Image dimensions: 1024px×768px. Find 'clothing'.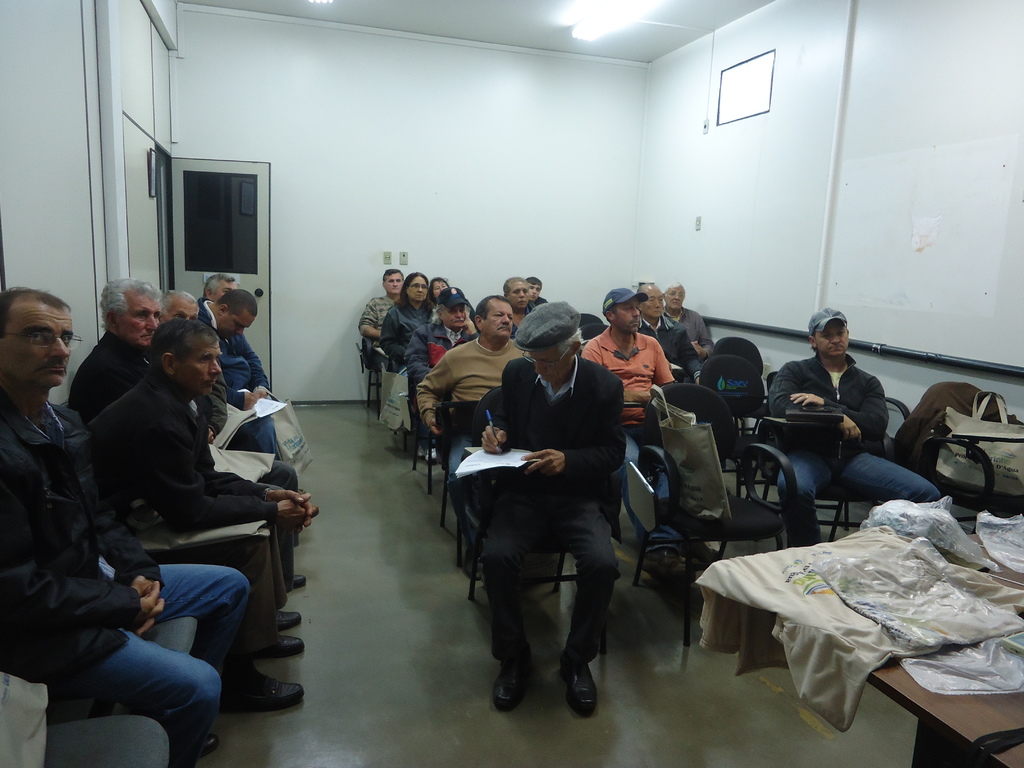
449,294,646,696.
